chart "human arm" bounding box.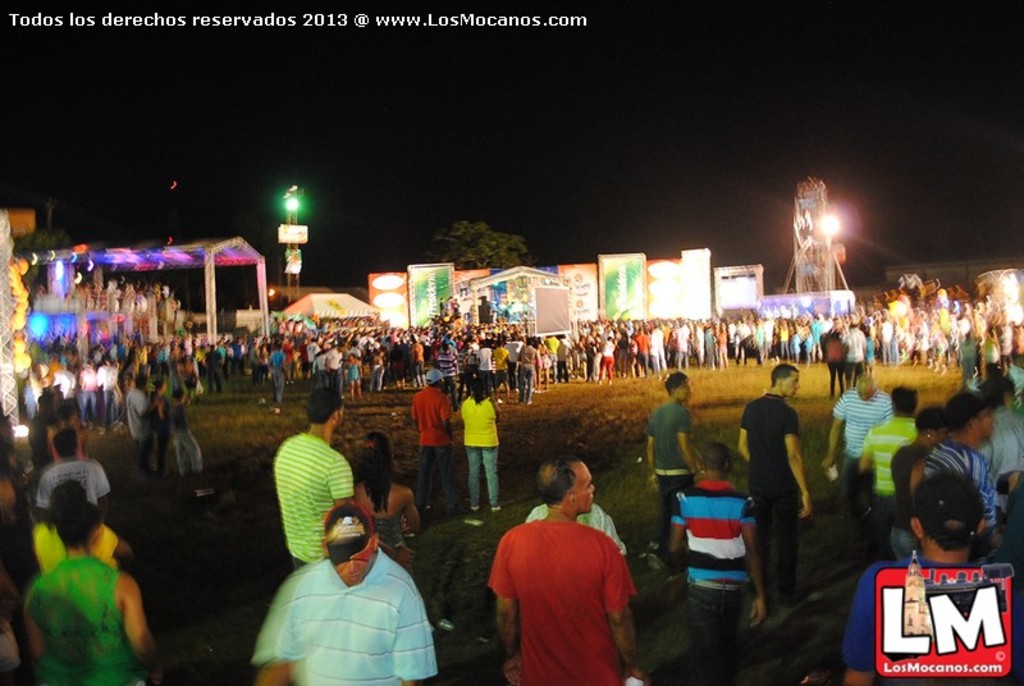
Charted: (411,355,416,361).
